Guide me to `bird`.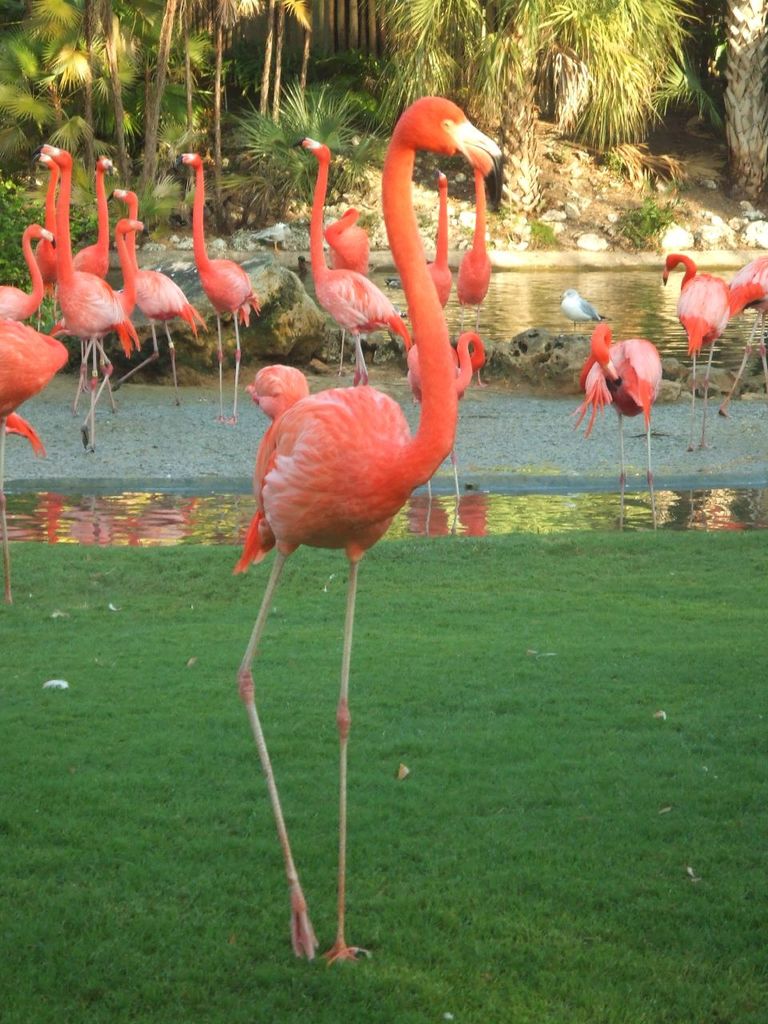
Guidance: [61, 134, 115, 421].
